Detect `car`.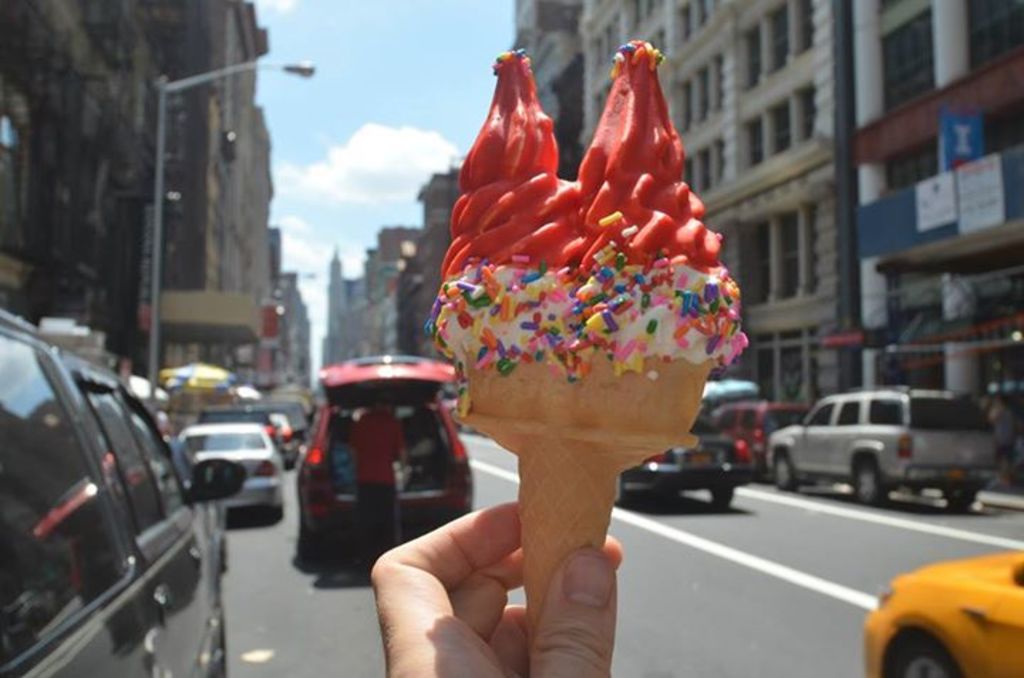
Detected at (left=624, top=428, right=754, bottom=512).
